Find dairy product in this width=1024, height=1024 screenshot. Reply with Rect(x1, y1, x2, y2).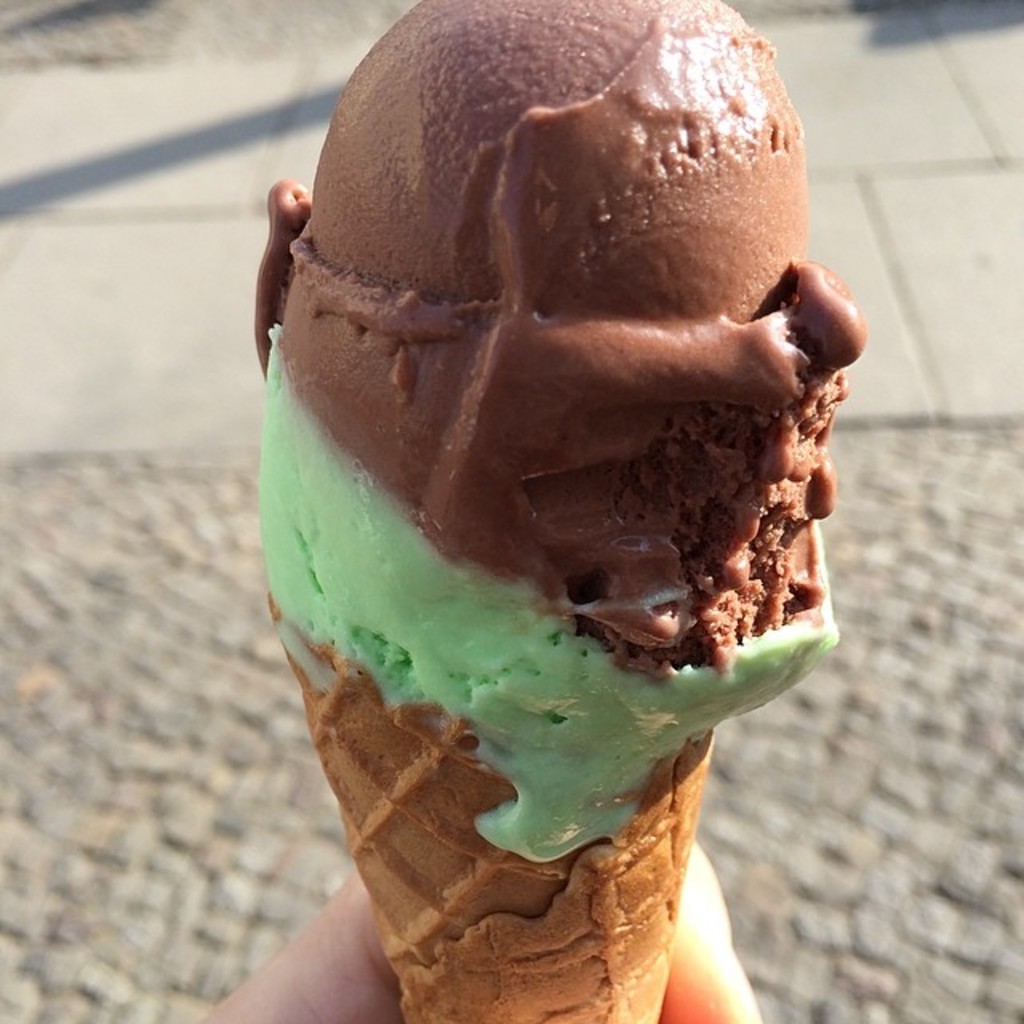
Rect(269, 0, 829, 781).
